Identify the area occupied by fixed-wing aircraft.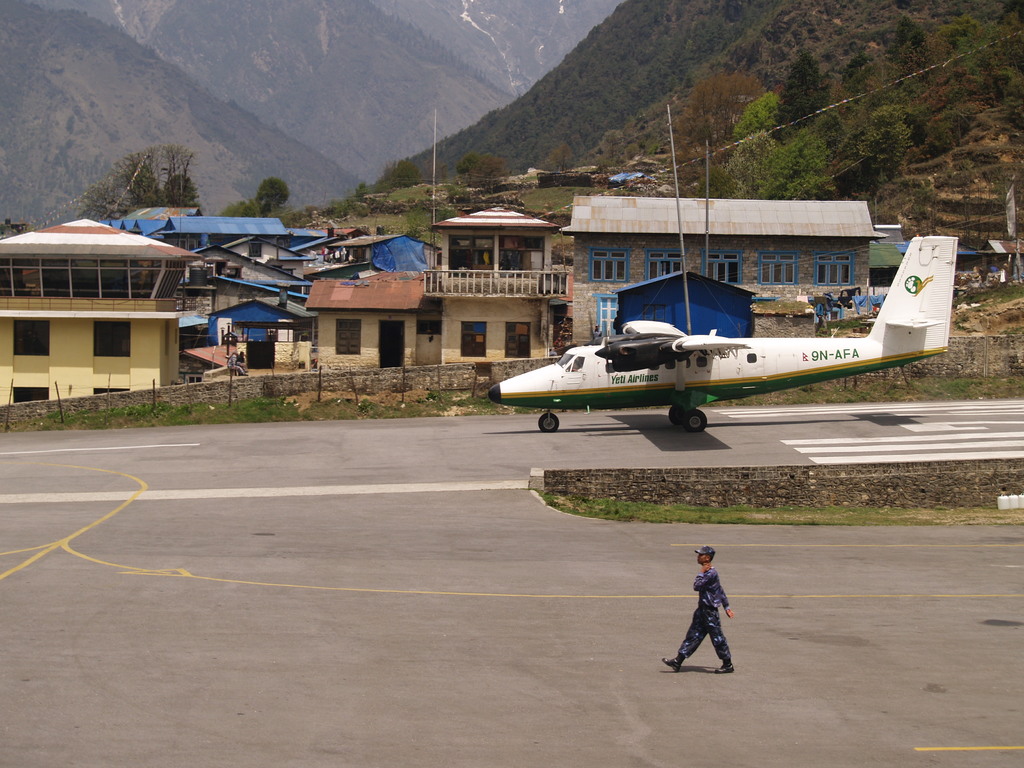
Area: 484:234:960:436.
